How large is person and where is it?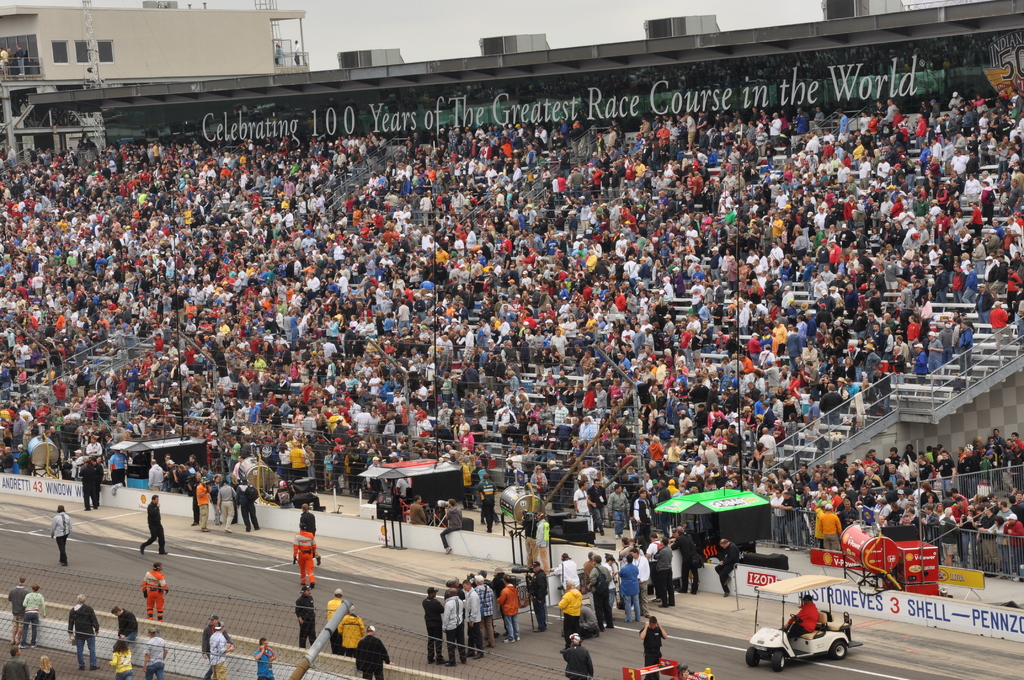
Bounding box: 636 618 669 679.
